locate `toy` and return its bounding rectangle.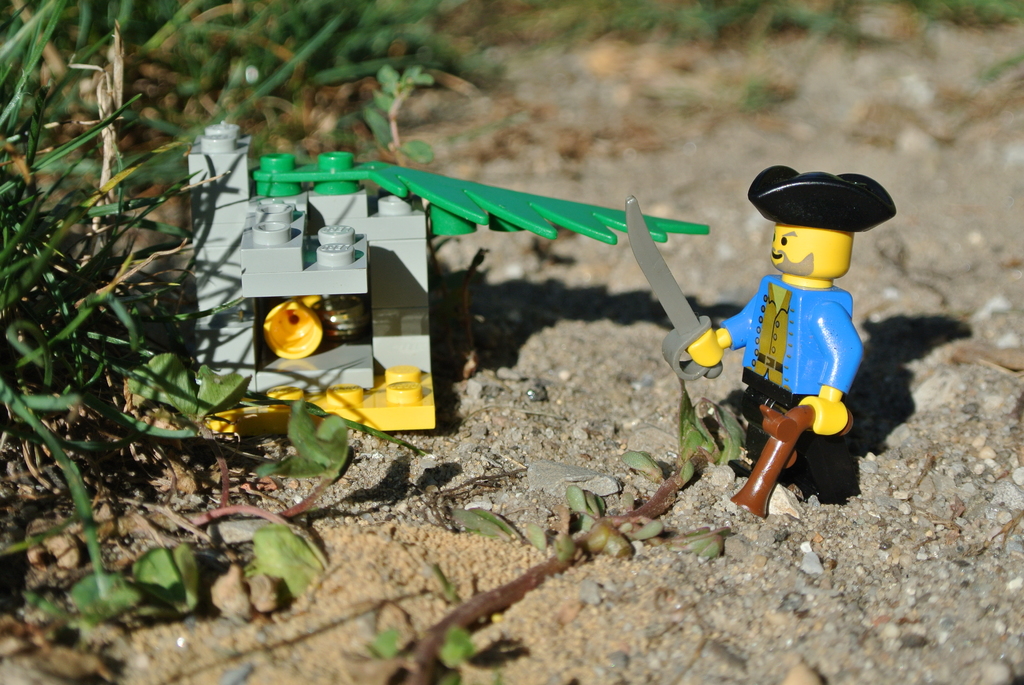
<bbox>666, 157, 890, 505</bbox>.
